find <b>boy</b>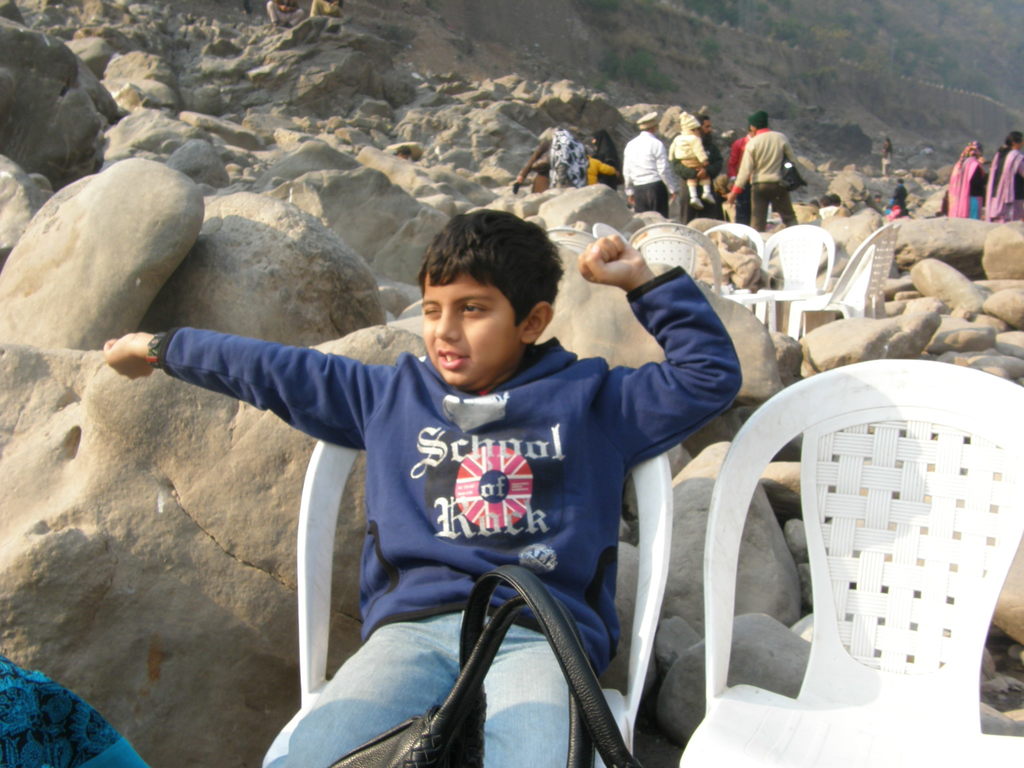
crop(100, 204, 740, 767)
